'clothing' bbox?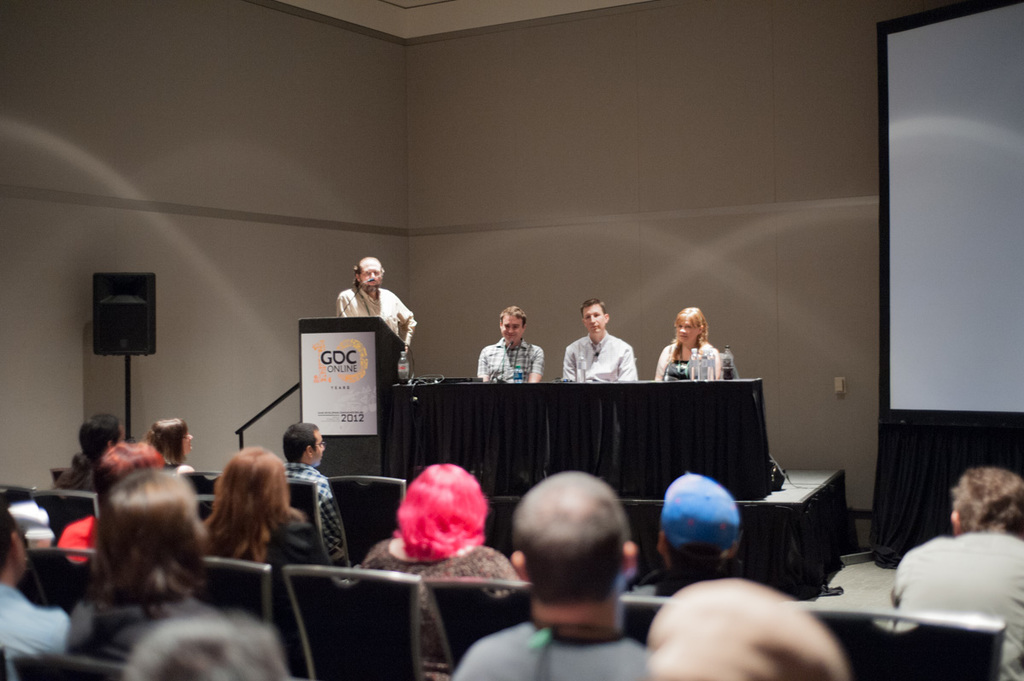
bbox(338, 281, 416, 360)
